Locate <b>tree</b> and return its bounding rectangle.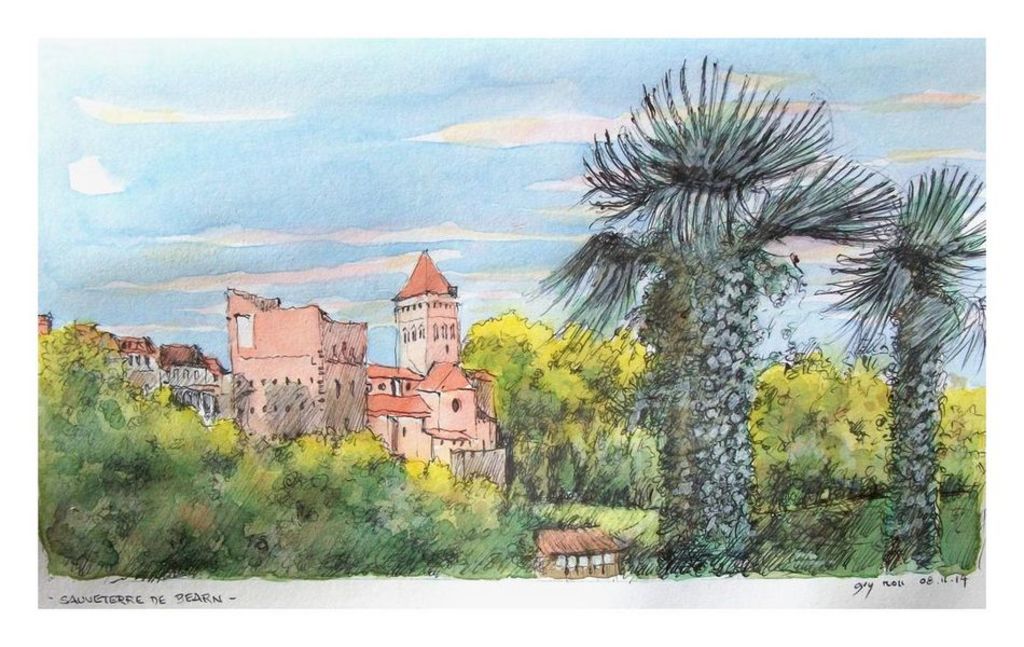
bbox(543, 307, 633, 417).
